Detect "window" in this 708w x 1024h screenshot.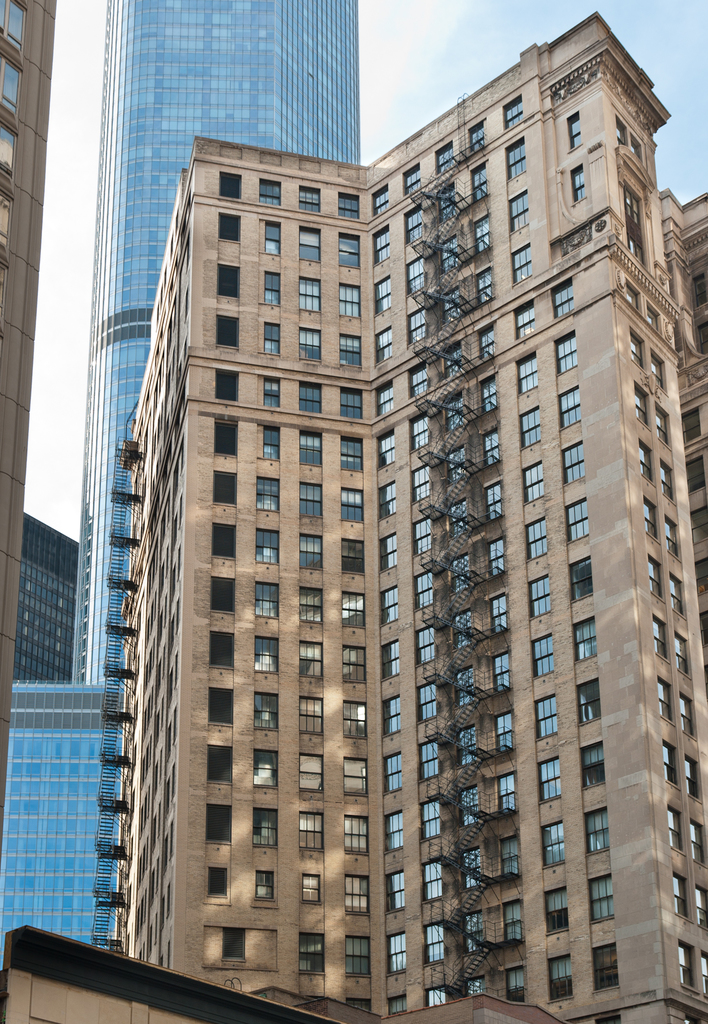
Detection: [513, 350, 537, 385].
